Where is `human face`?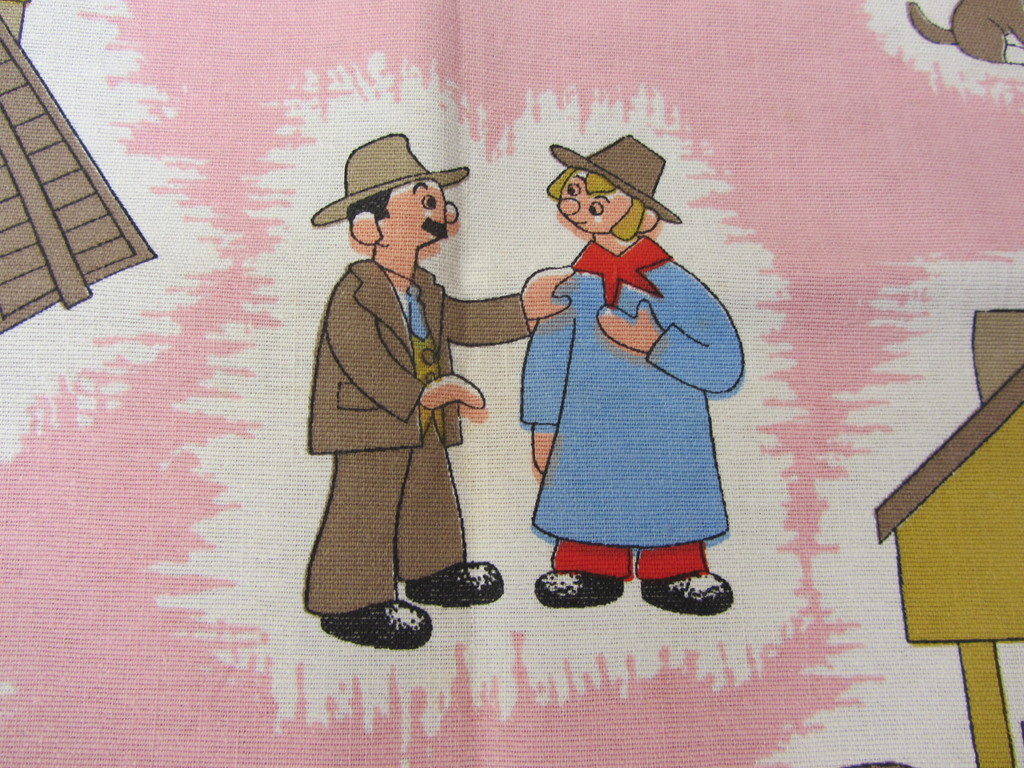
Rect(561, 168, 636, 232).
